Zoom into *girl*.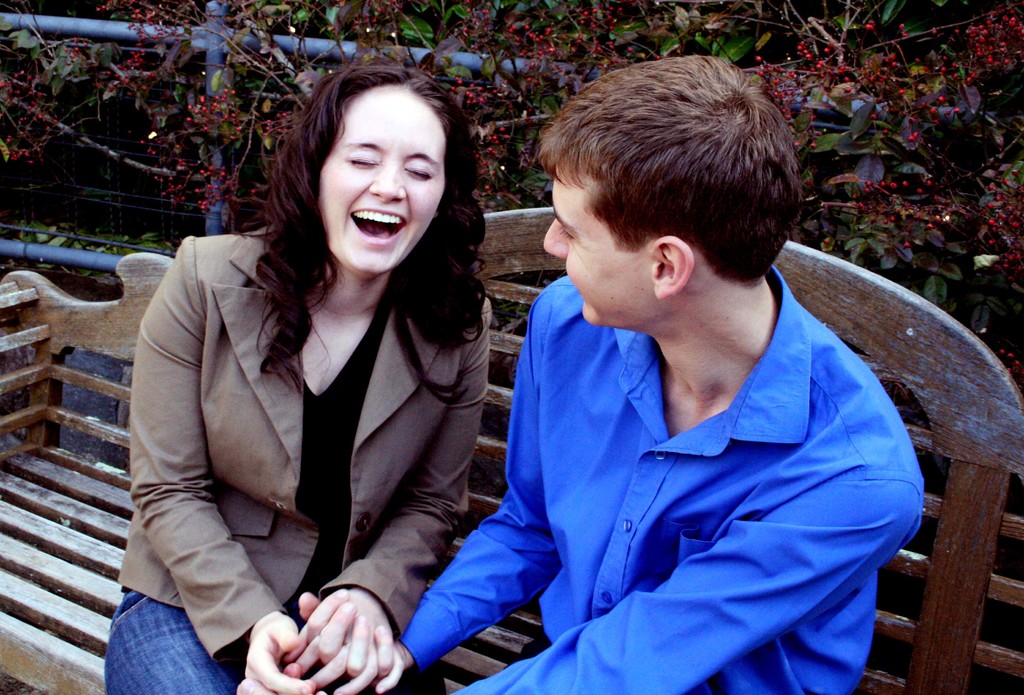
Zoom target: <box>104,66,493,694</box>.
